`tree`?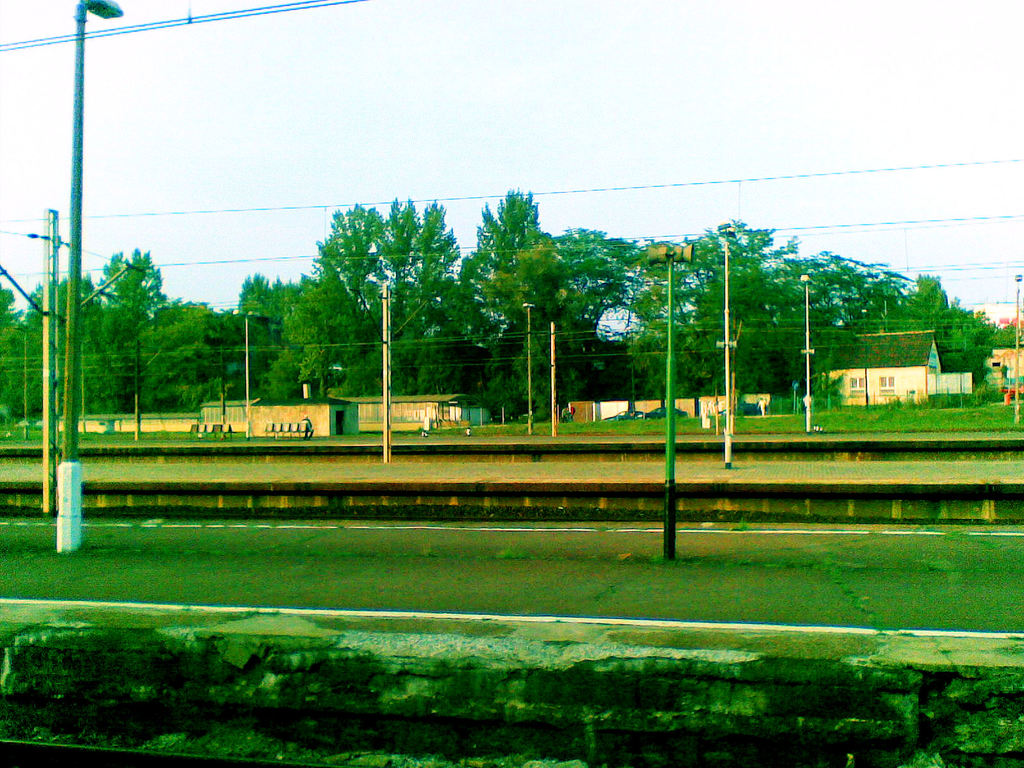
[left=282, top=301, right=337, bottom=395]
